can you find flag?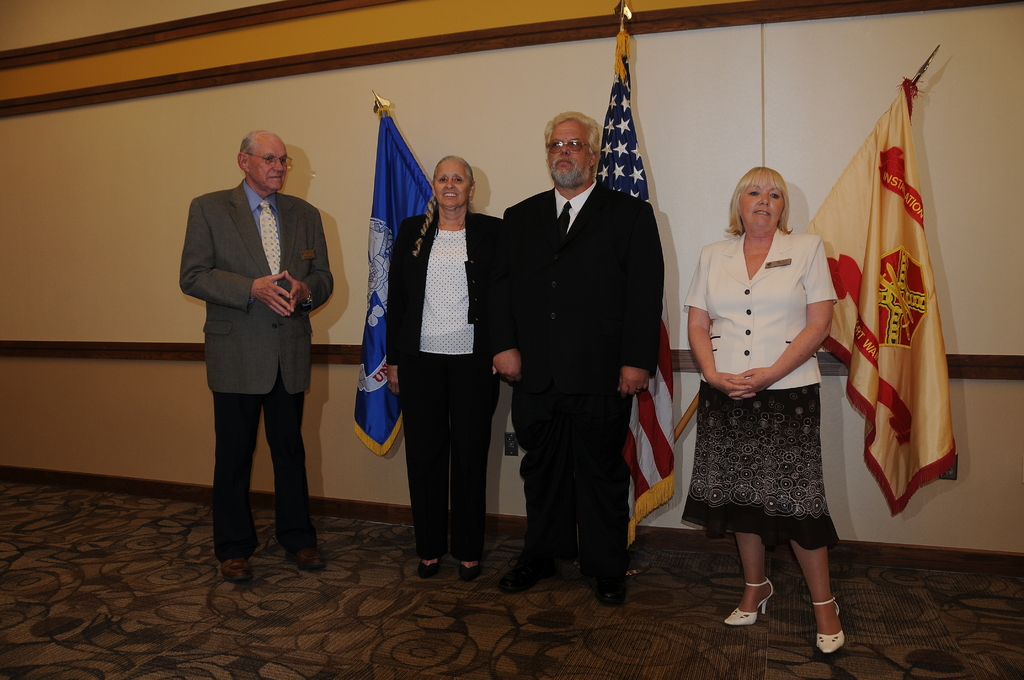
Yes, bounding box: (592,30,678,547).
